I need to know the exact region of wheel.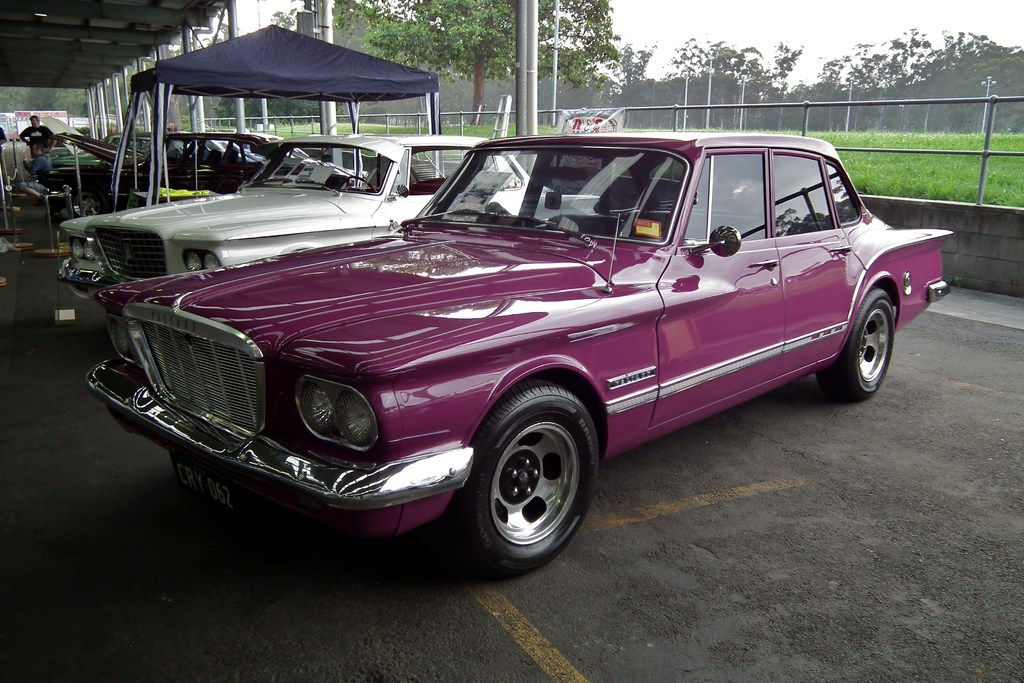
Region: bbox=[818, 284, 897, 402].
